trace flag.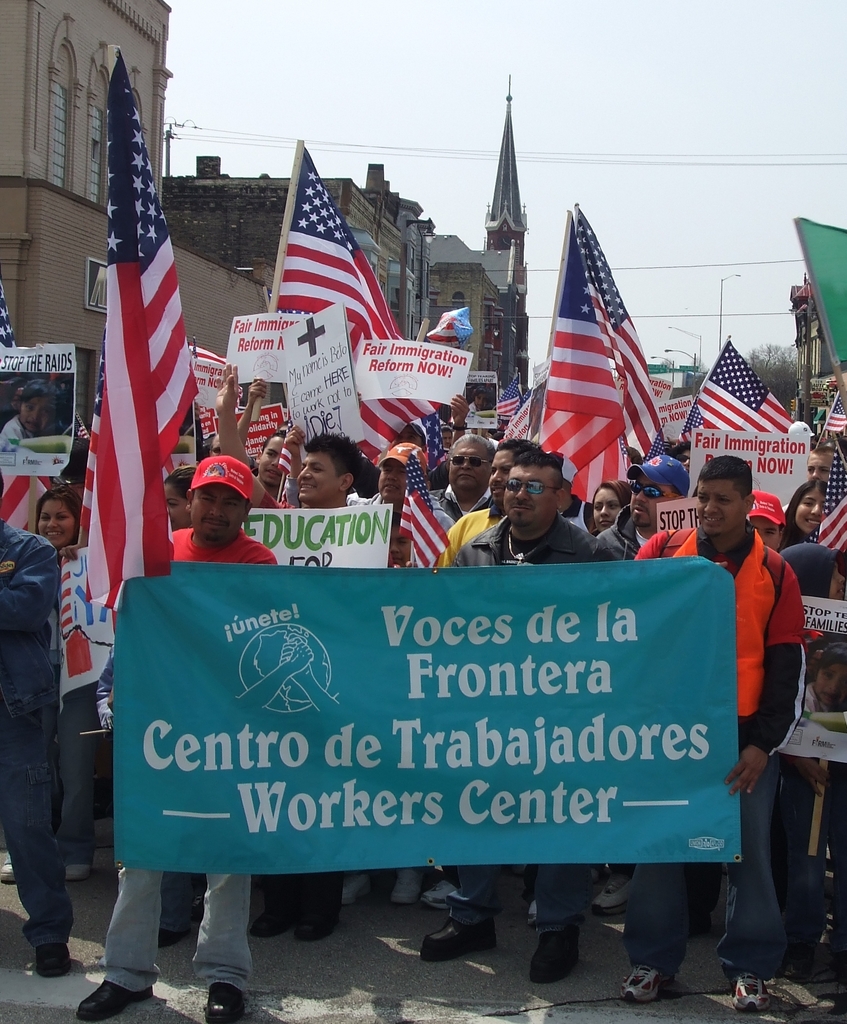
Traced to left=271, top=141, right=411, bottom=356.
